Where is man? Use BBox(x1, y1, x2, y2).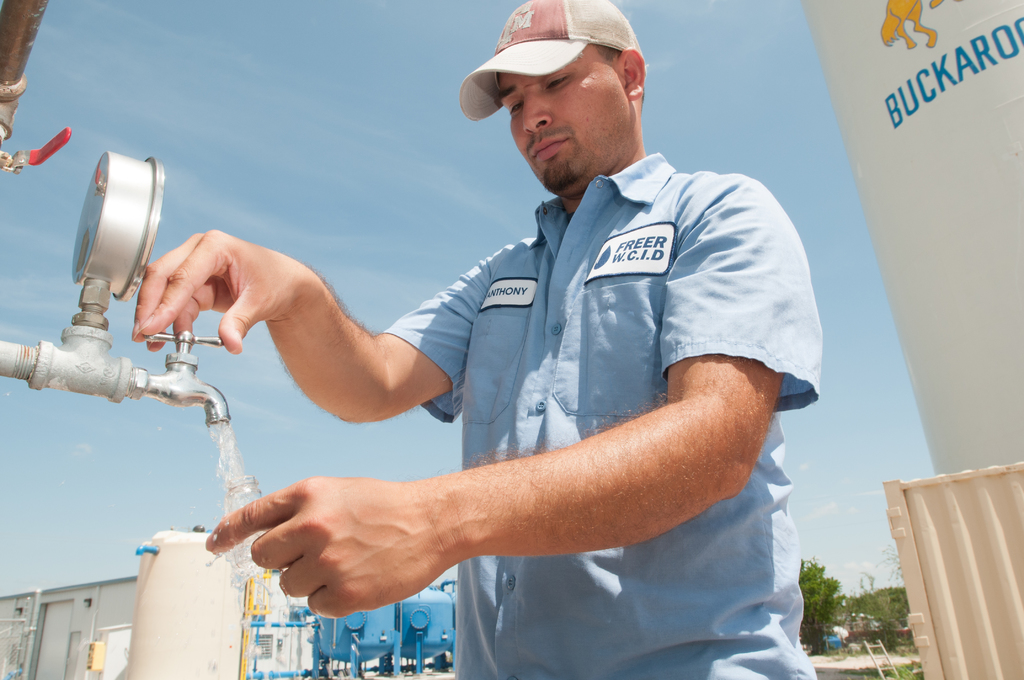
BBox(222, 41, 802, 679).
